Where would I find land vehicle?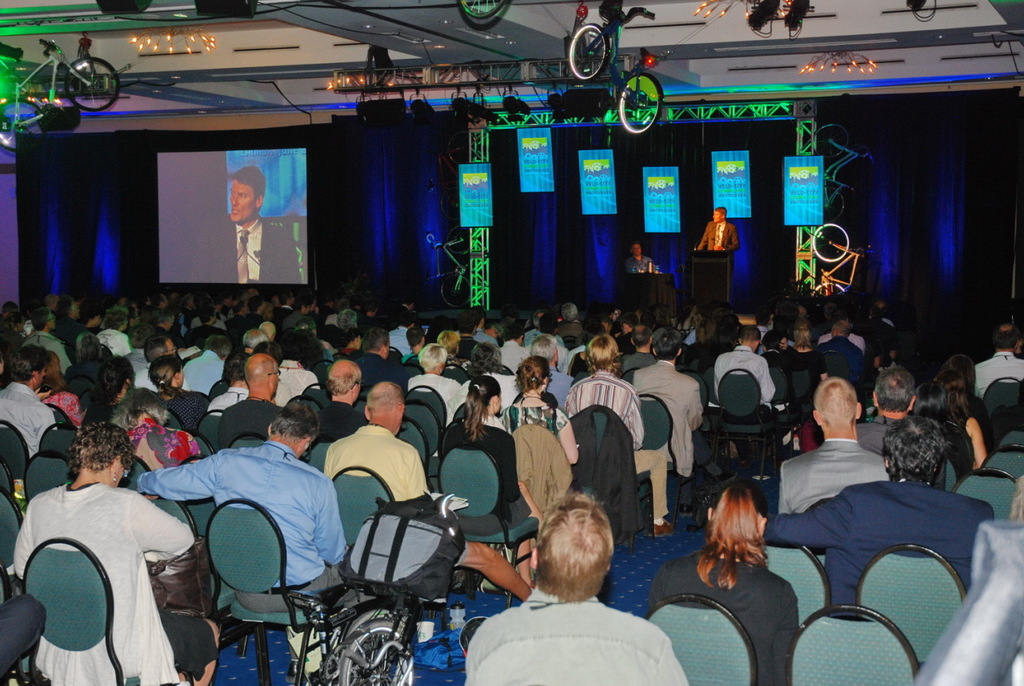
At Rect(808, 221, 871, 300).
